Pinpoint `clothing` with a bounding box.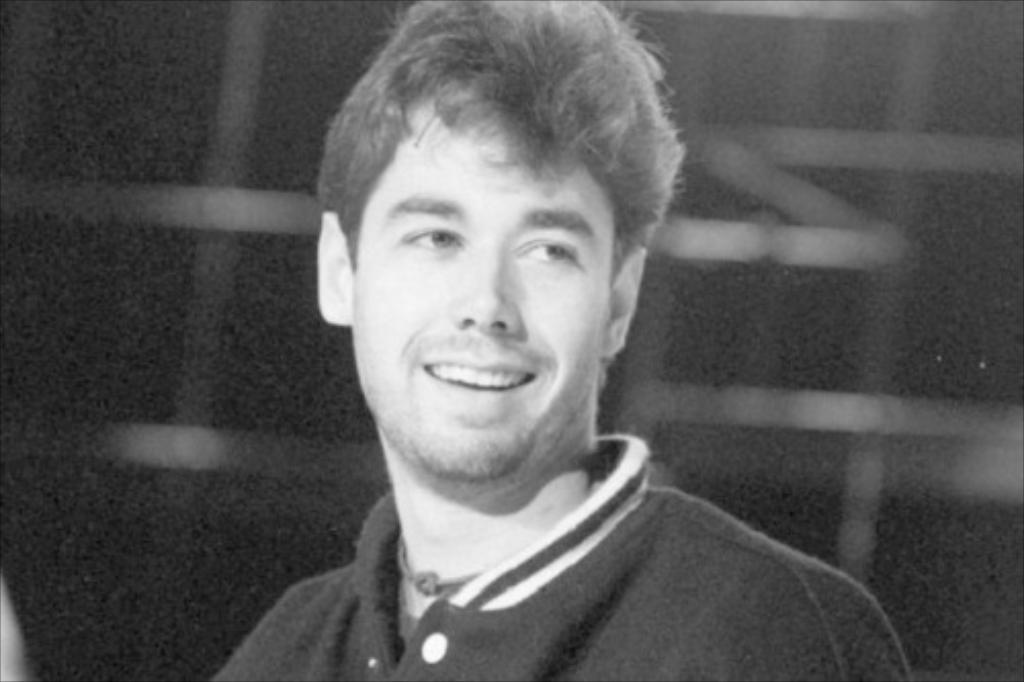
(left=207, top=436, right=913, bottom=680).
